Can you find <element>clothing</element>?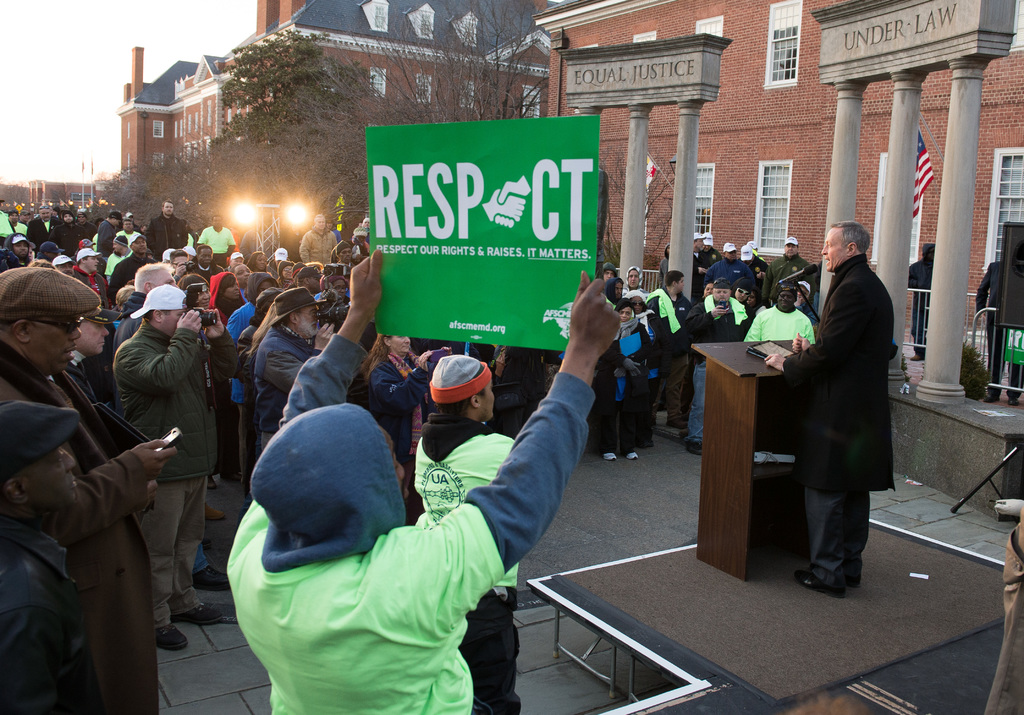
Yes, bounding box: (x1=601, y1=303, x2=647, y2=452).
